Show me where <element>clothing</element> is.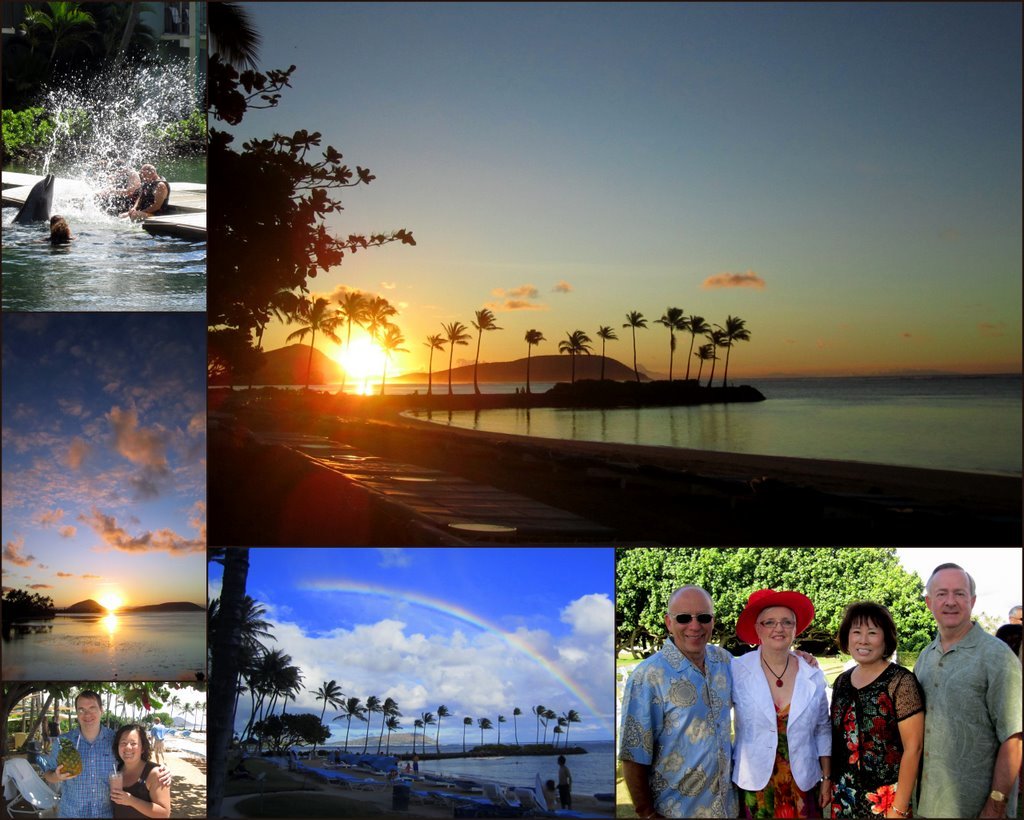
<element>clothing</element> is at rect(831, 661, 920, 819).
